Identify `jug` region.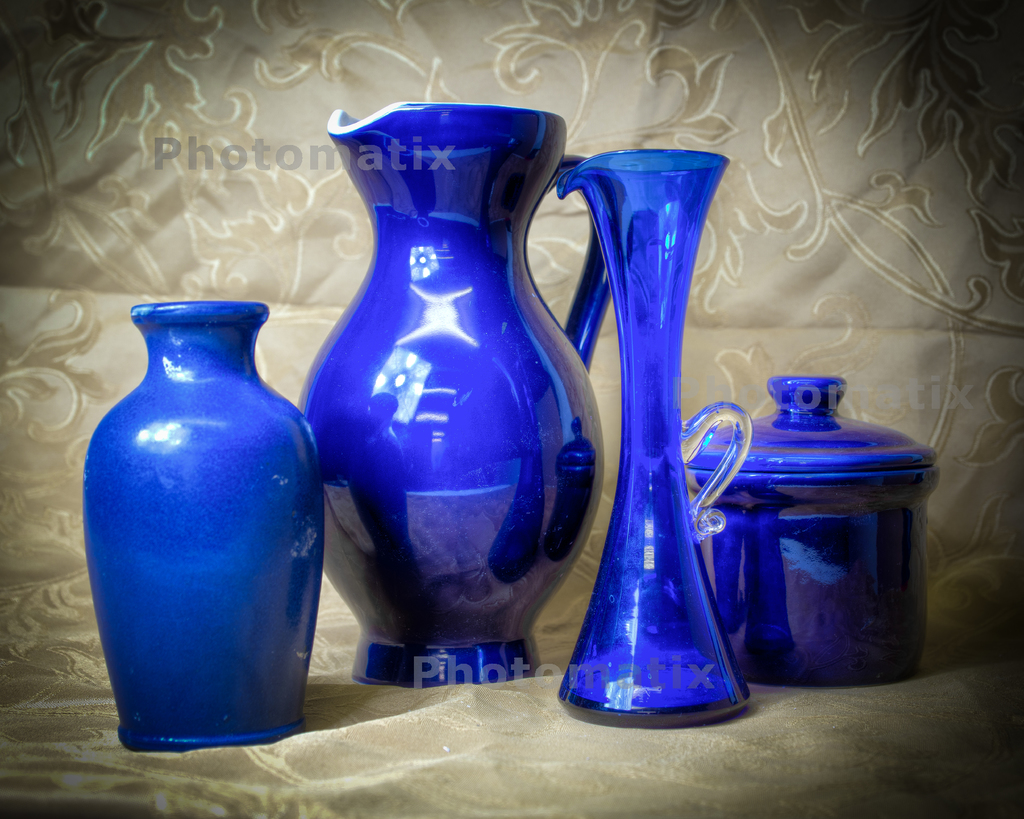
Region: (302,81,617,692).
